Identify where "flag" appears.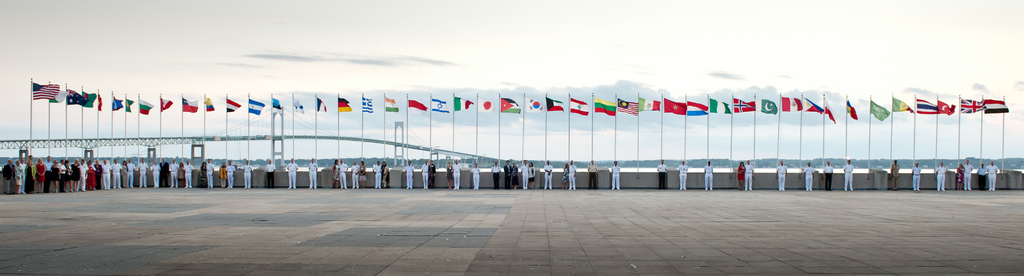
Appears at (x1=893, y1=95, x2=915, y2=114).
